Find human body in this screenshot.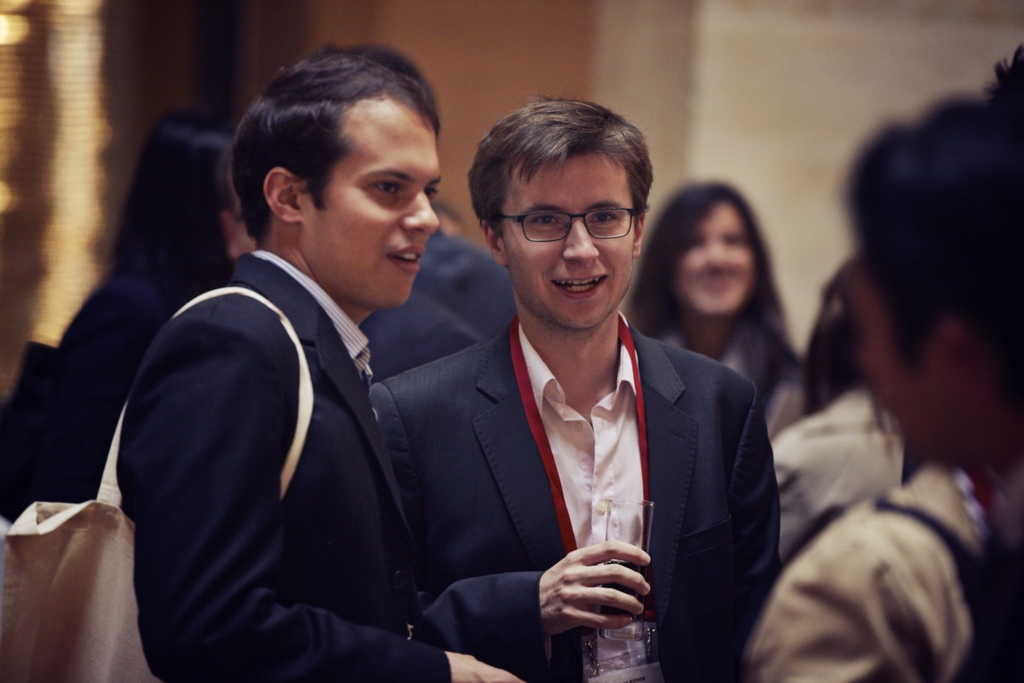
The bounding box for human body is 753, 66, 1021, 682.
